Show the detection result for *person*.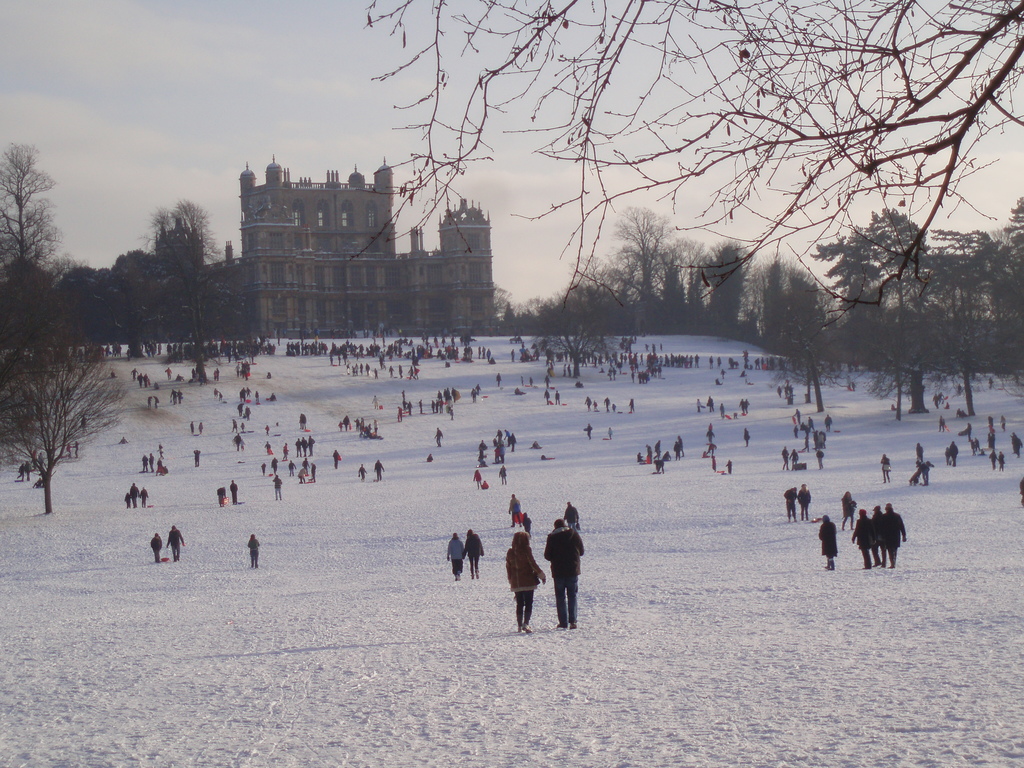
region(506, 533, 547, 637).
